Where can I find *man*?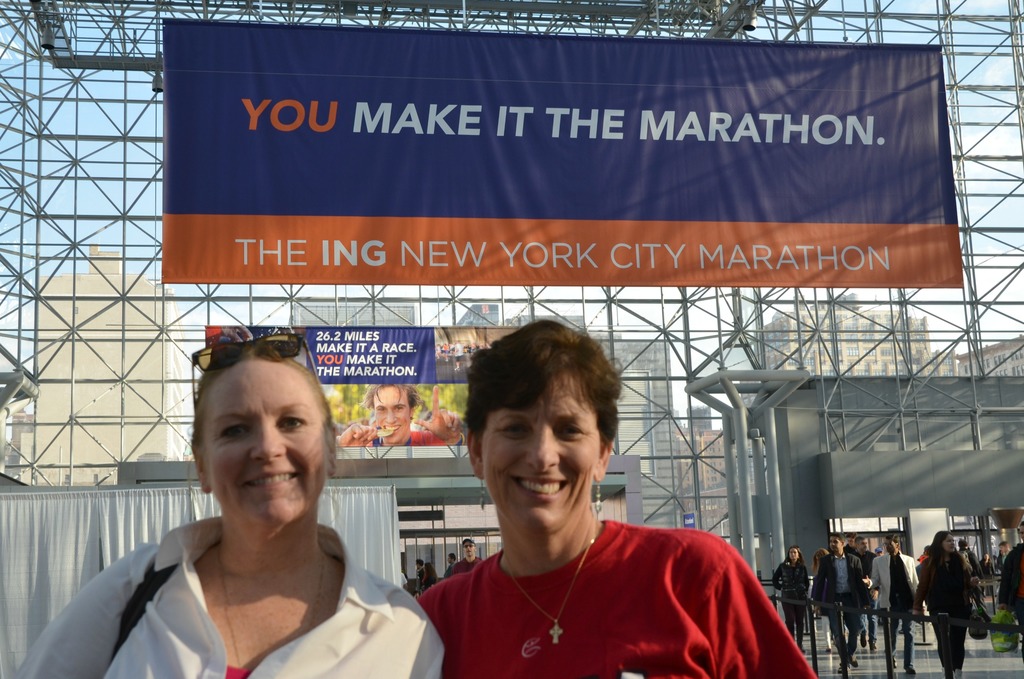
You can find it at BBox(871, 536, 920, 678).
